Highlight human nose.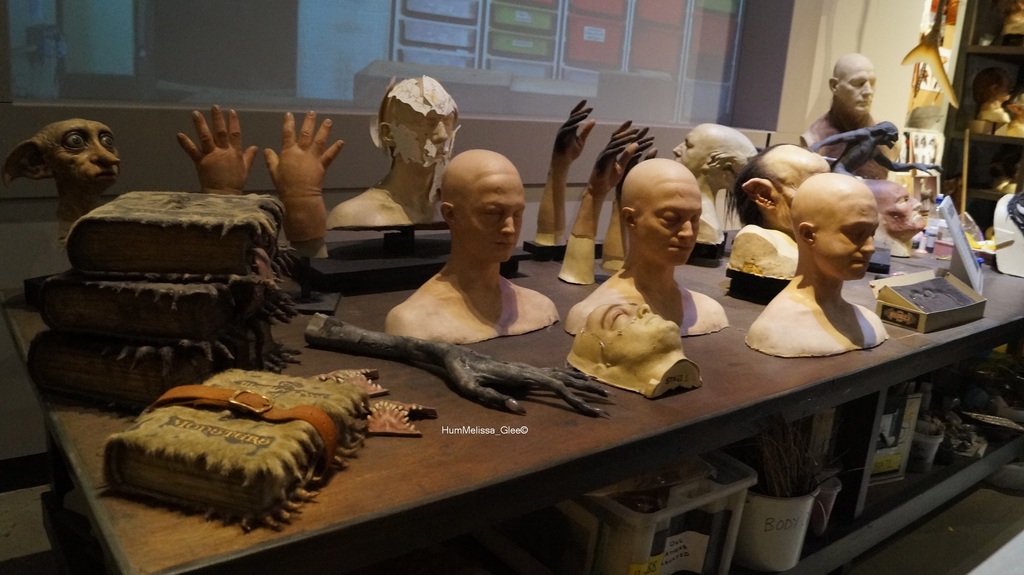
Highlighted region: x1=499 y1=213 x2=518 y2=235.
